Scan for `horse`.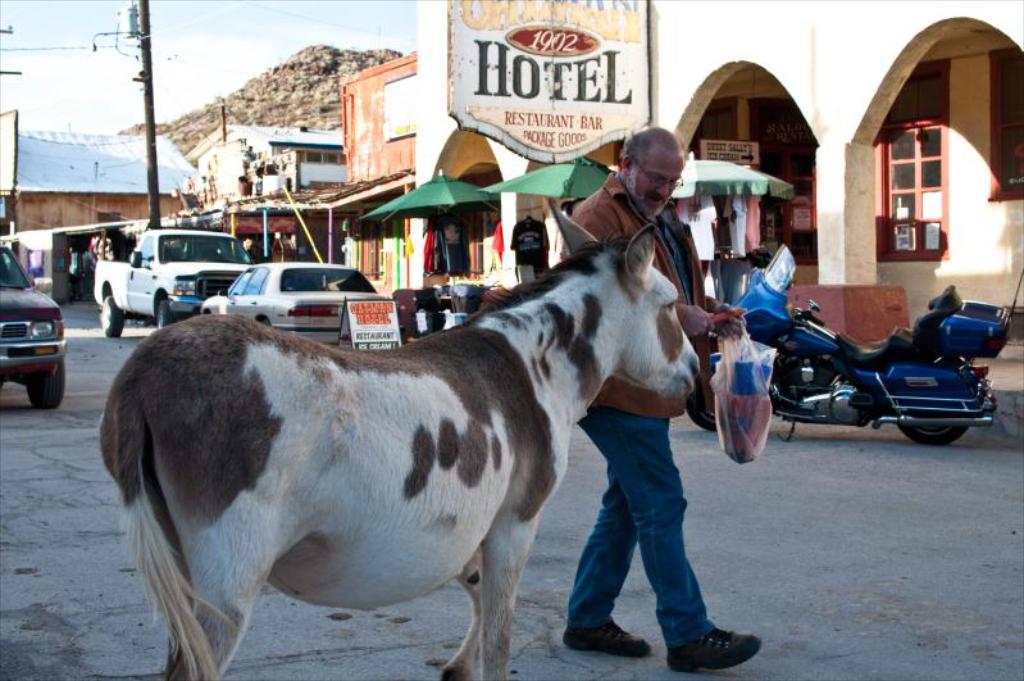
Scan result: select_region(97, 204, 705, 680).
